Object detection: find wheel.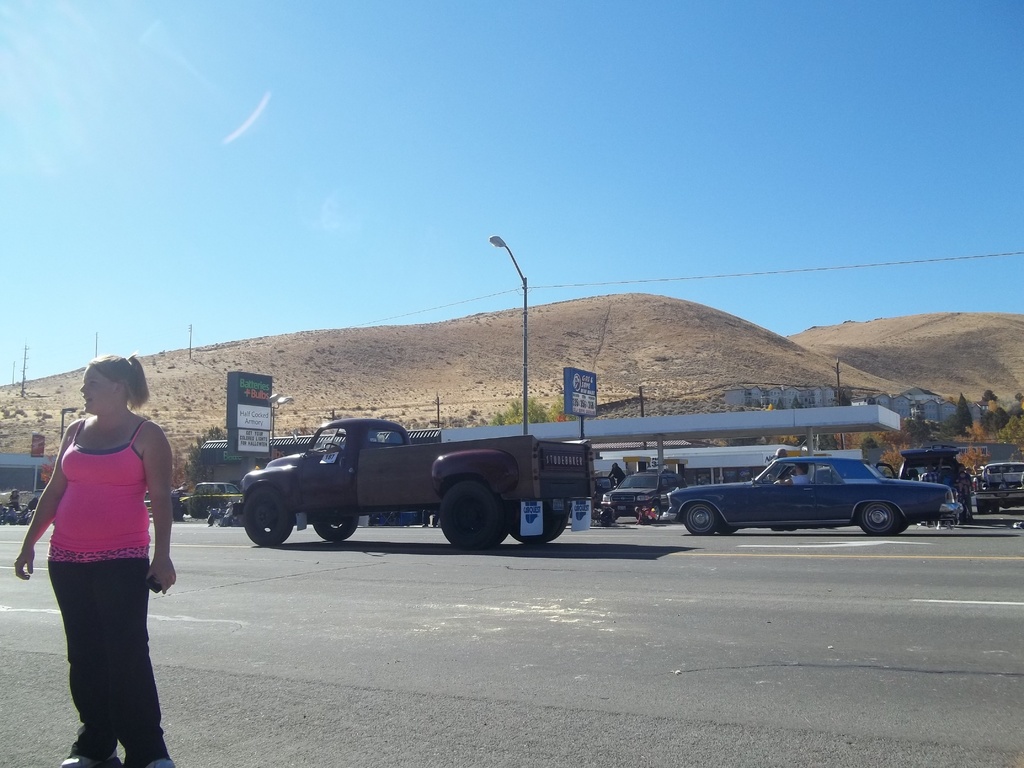
(684, 500, 721, 536).
